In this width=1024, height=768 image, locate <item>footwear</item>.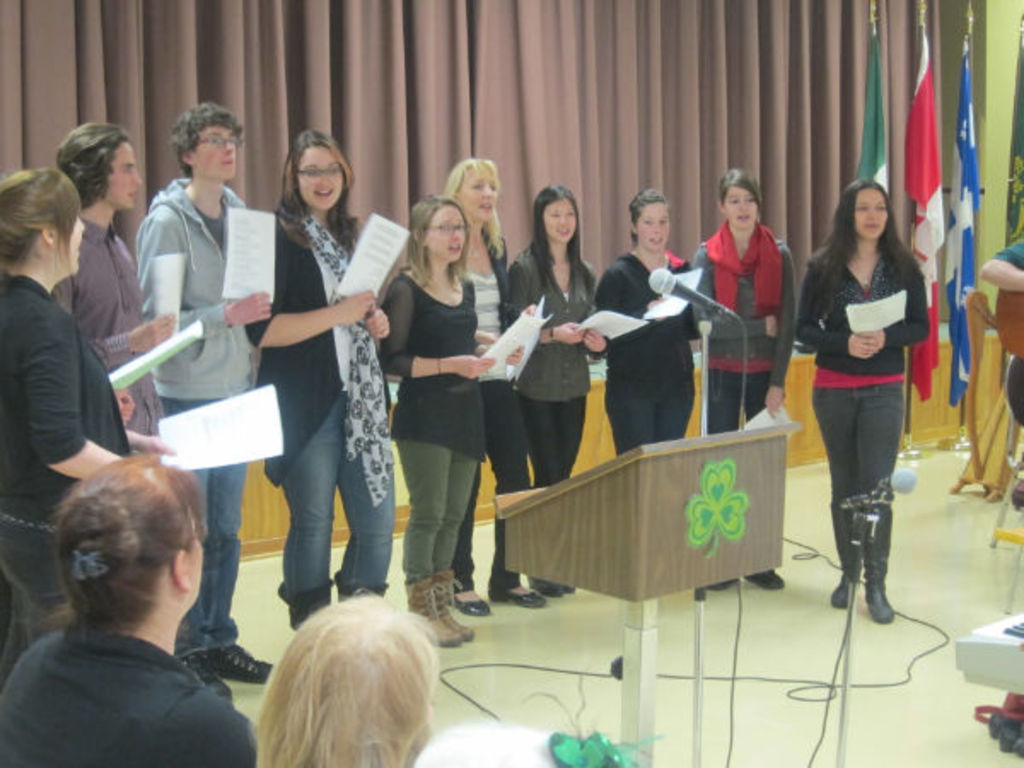
Bounding box: 521, 568, 560, 601.
